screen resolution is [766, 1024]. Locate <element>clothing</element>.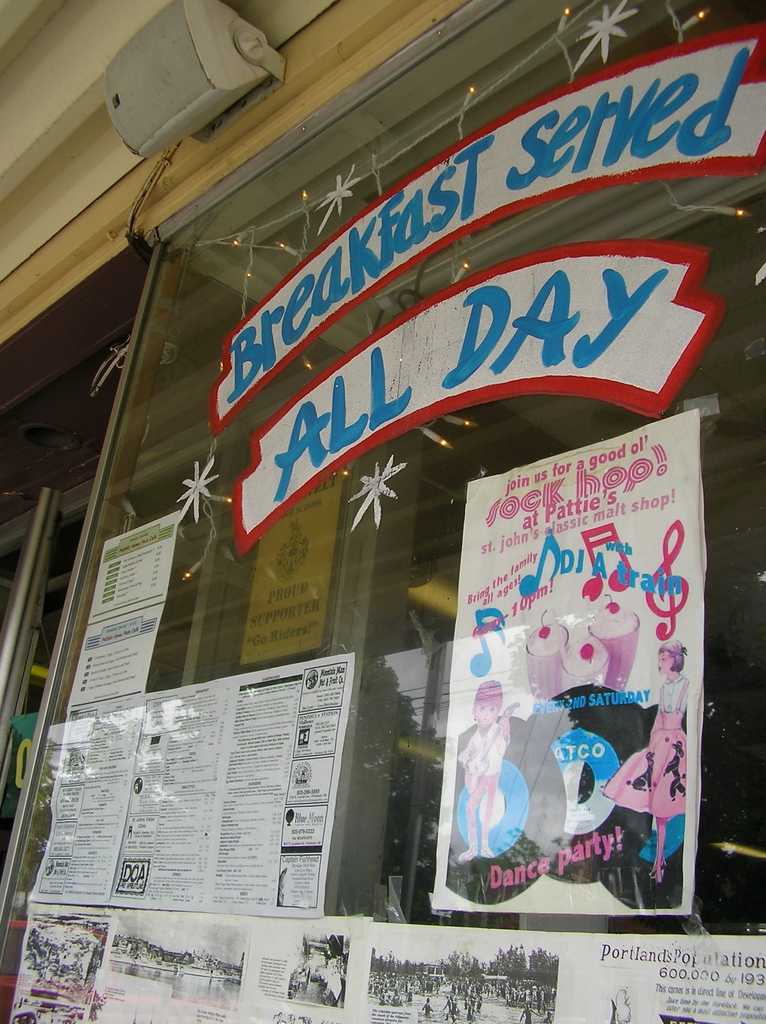
box(461, 722, 508, 780).
